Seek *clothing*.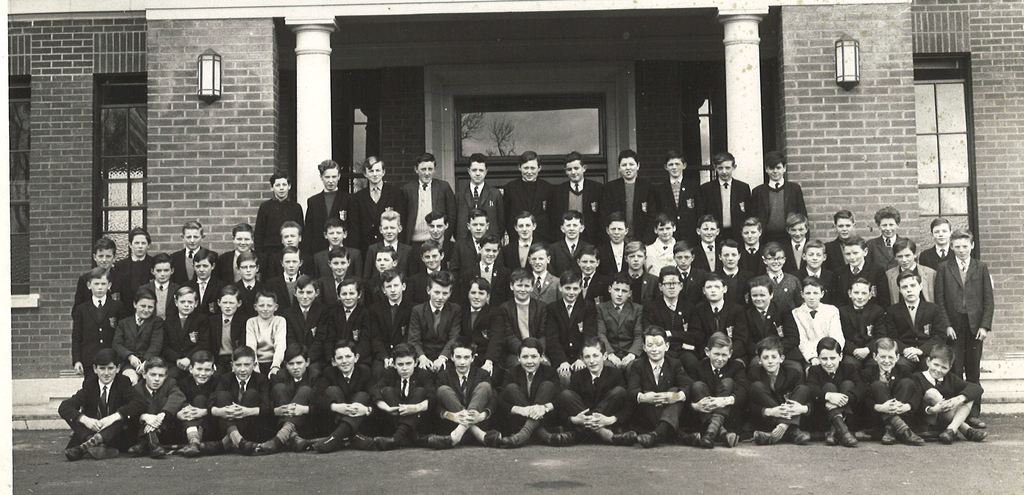
[461,301,503,349].
